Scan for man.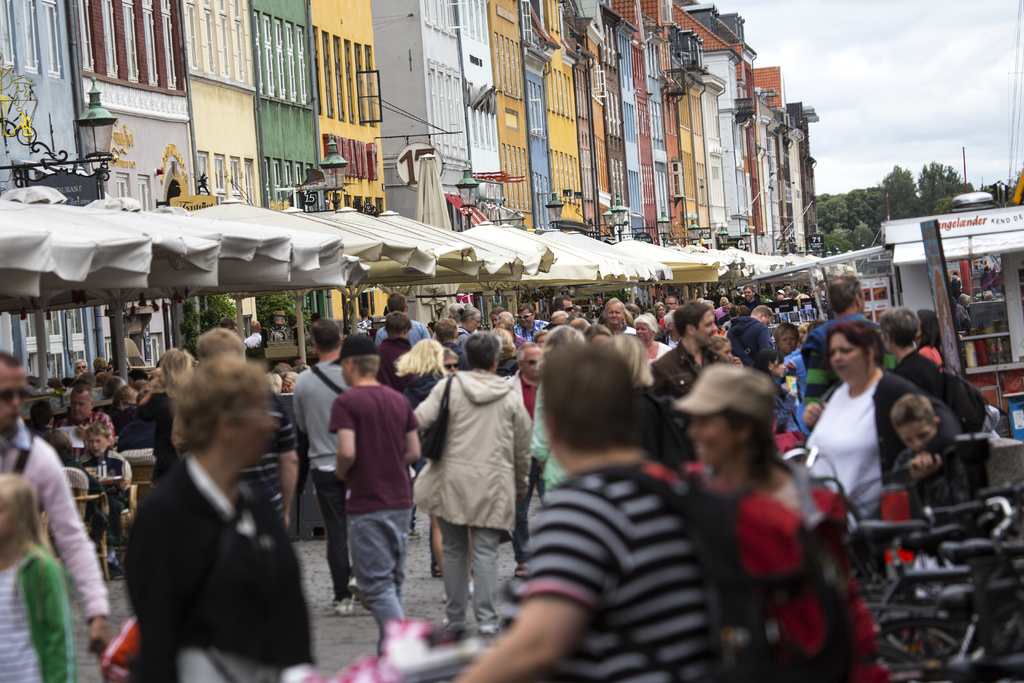
Scan result: (left=512, top=306, right=547, bottom=336).
